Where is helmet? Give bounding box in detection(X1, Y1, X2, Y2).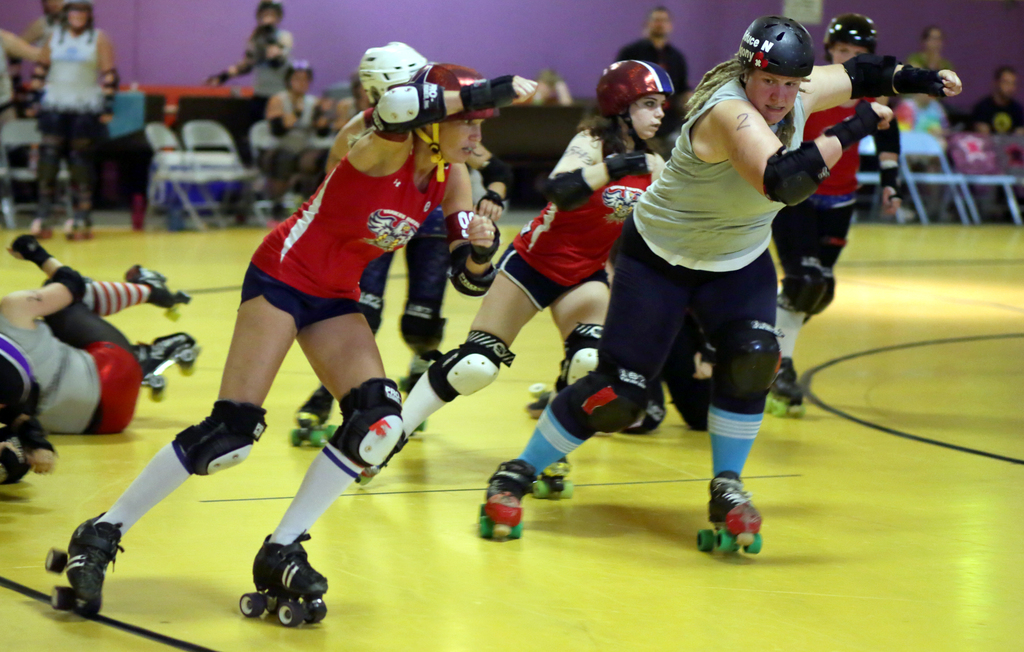
detection(284, 57, 314, 77).
